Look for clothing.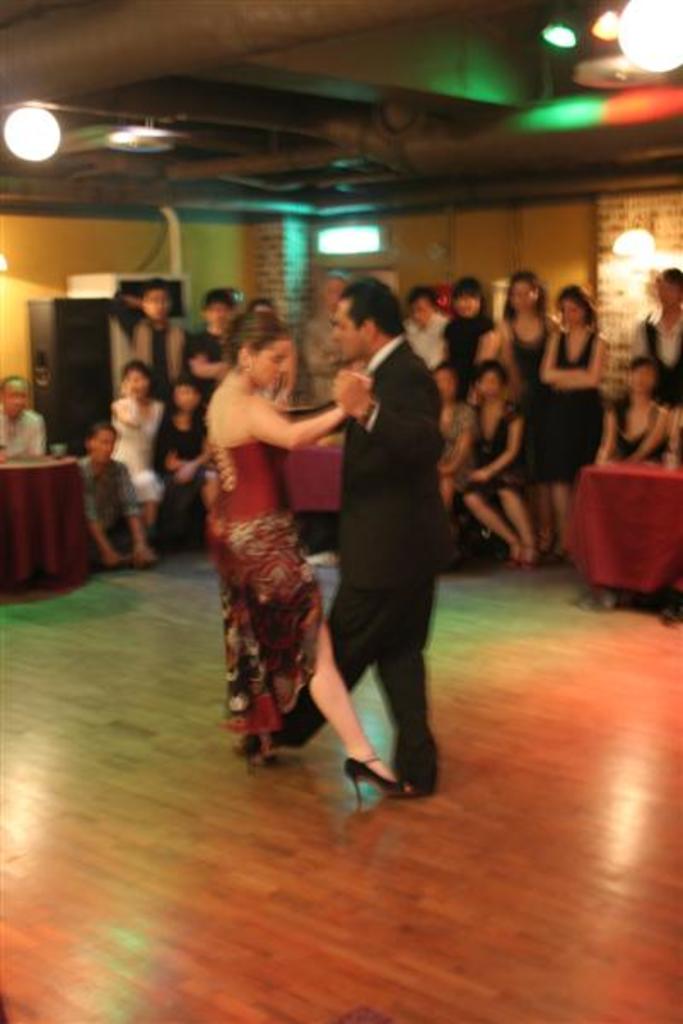
Found: x1=203 y1=387 x2=326 y2=732.
